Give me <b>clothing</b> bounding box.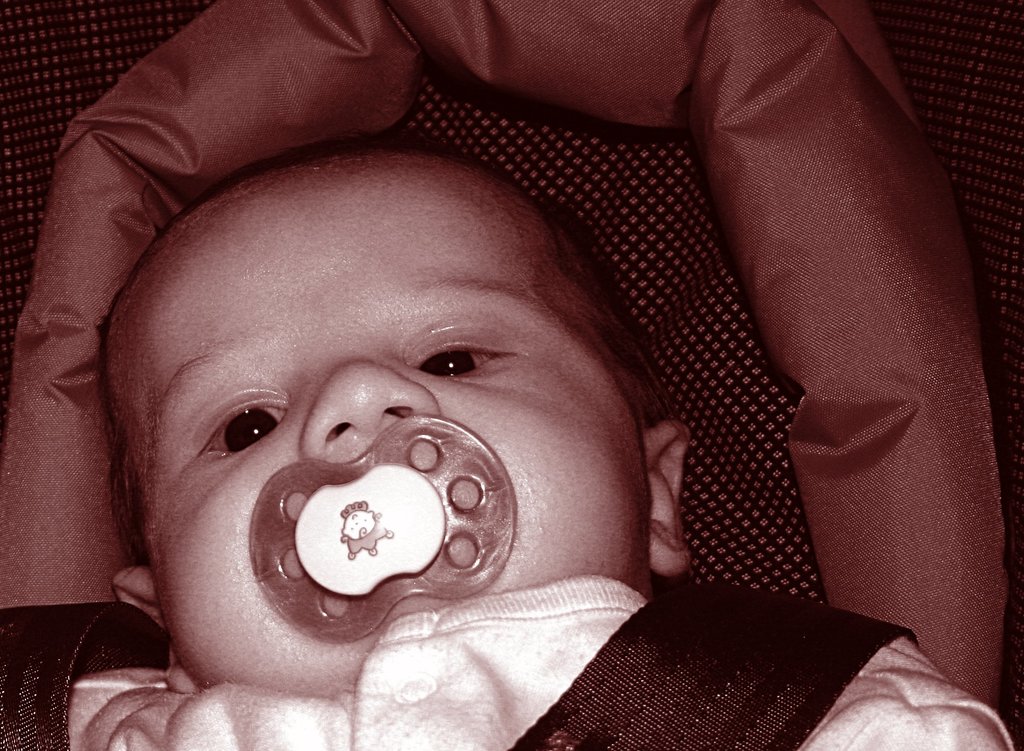
[0, 572, 1010, 748].
